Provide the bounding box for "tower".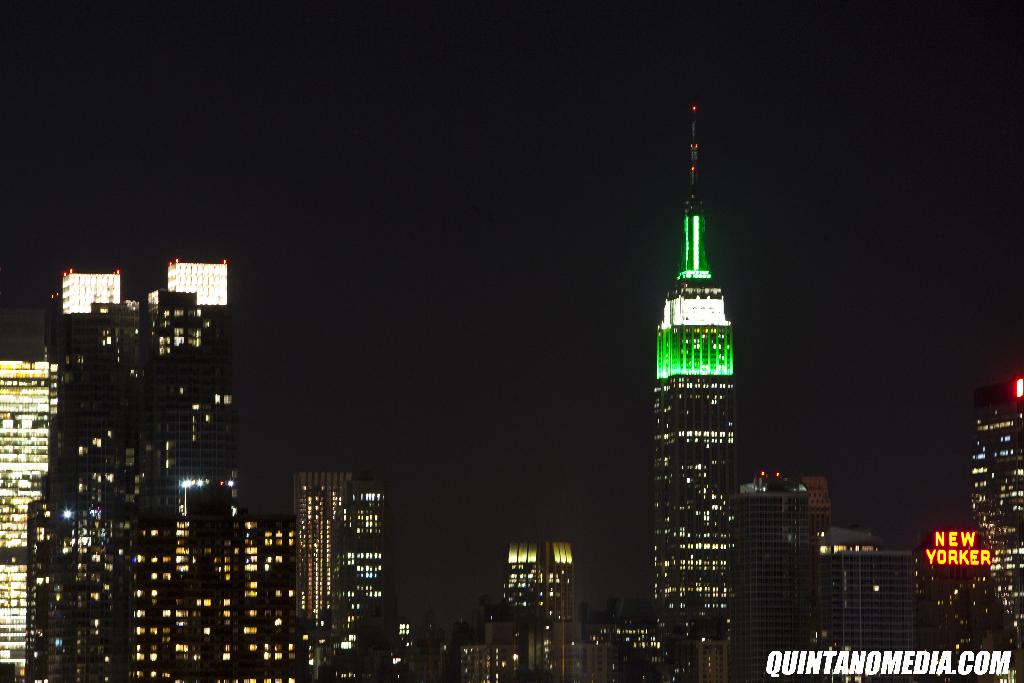
<box>646,107,739,682</box>.
